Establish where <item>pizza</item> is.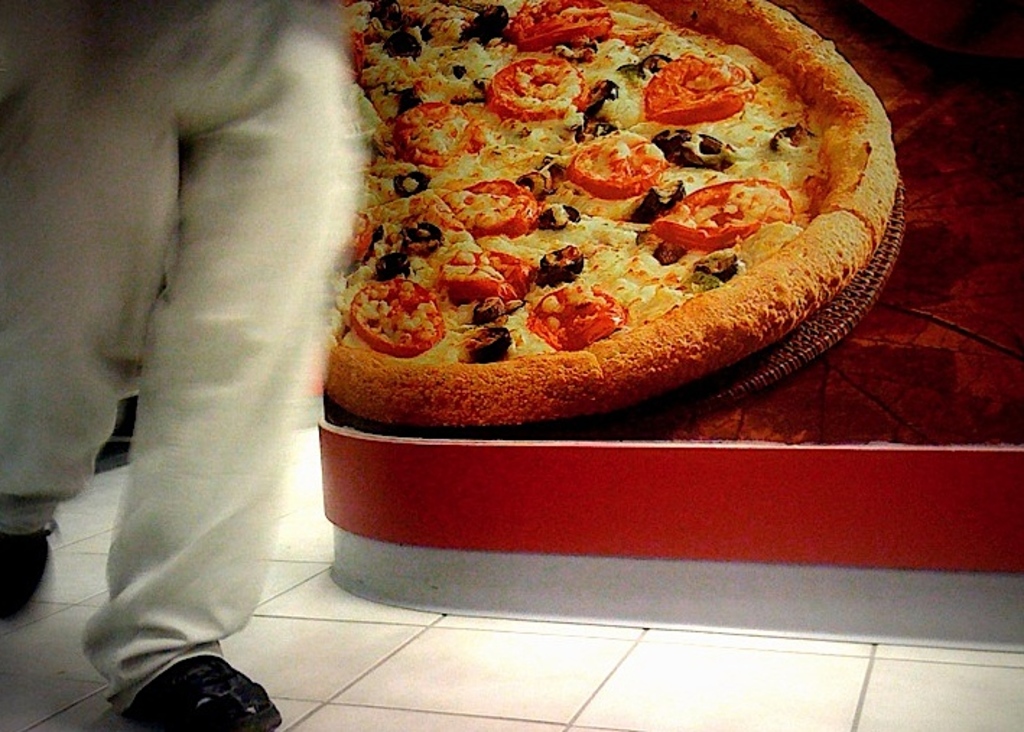
Established at bbox(347, 25, 877, 433).
